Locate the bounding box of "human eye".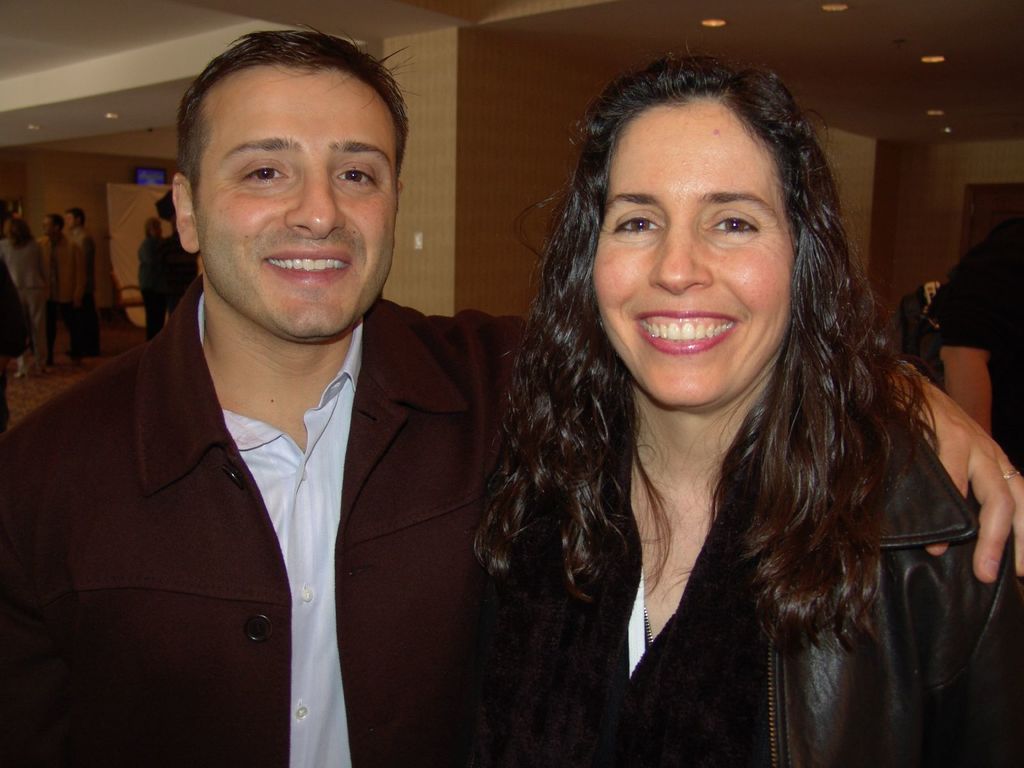
Bounding box: {"x1": 328, "y1": 159, "x2": 381, "y2": 190}.
